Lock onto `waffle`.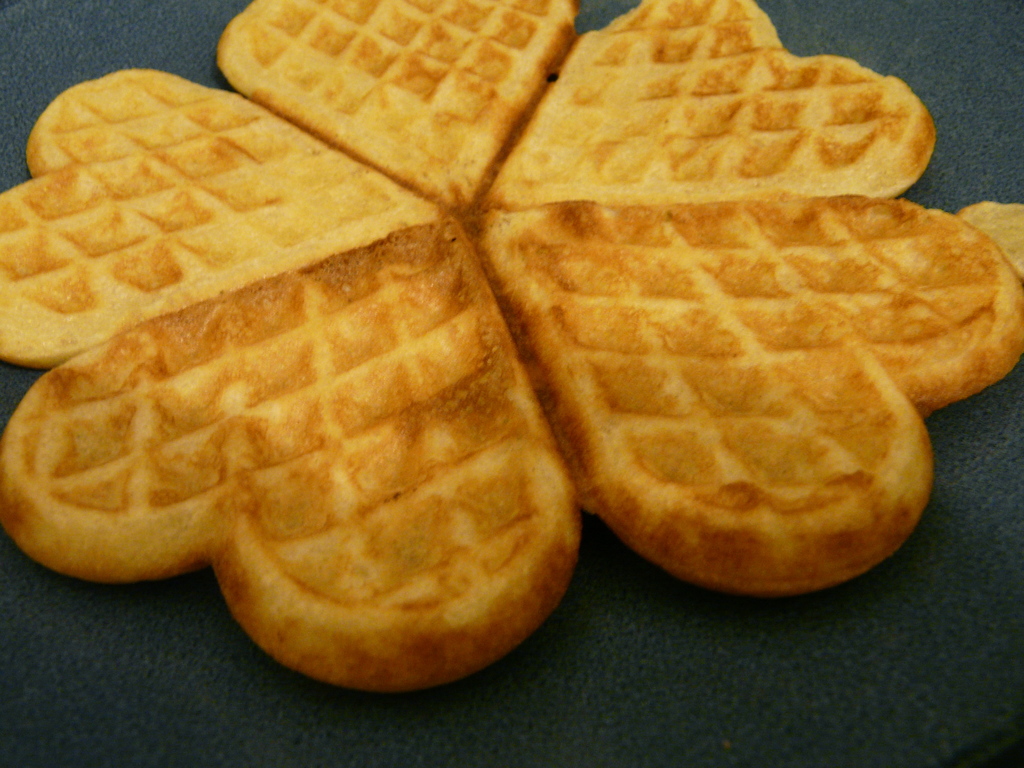
Locked: (left=0, top=0, right=1023, bottom=694).
